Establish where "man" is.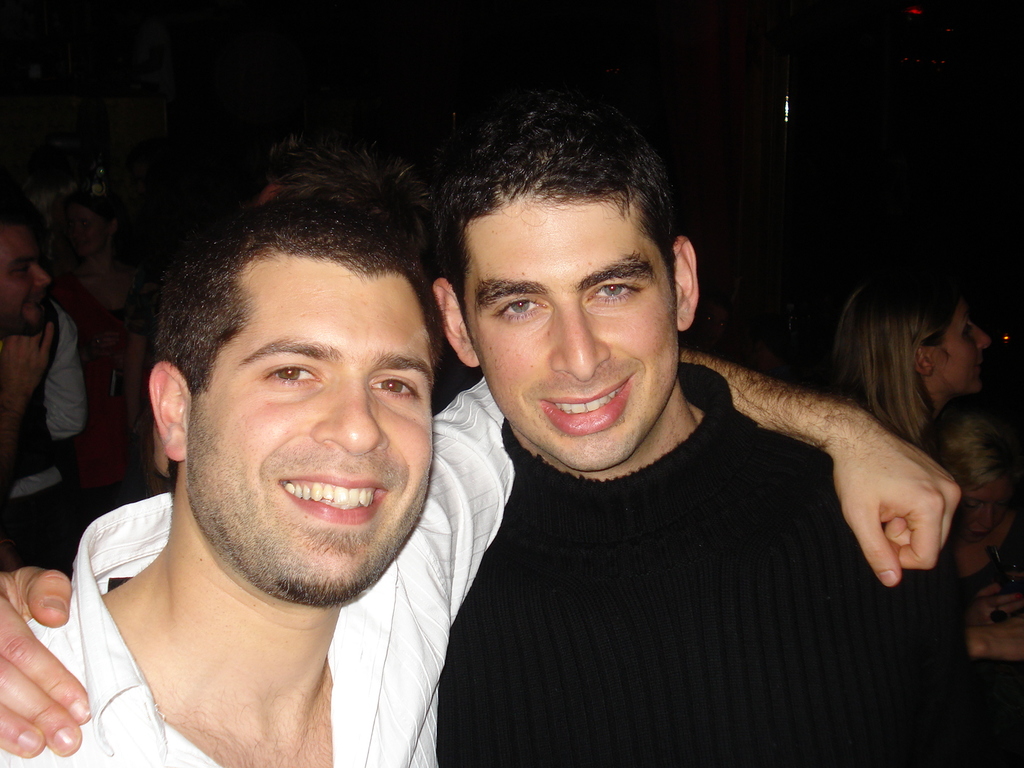
Established at BBox(0, 207, 83, 560).
